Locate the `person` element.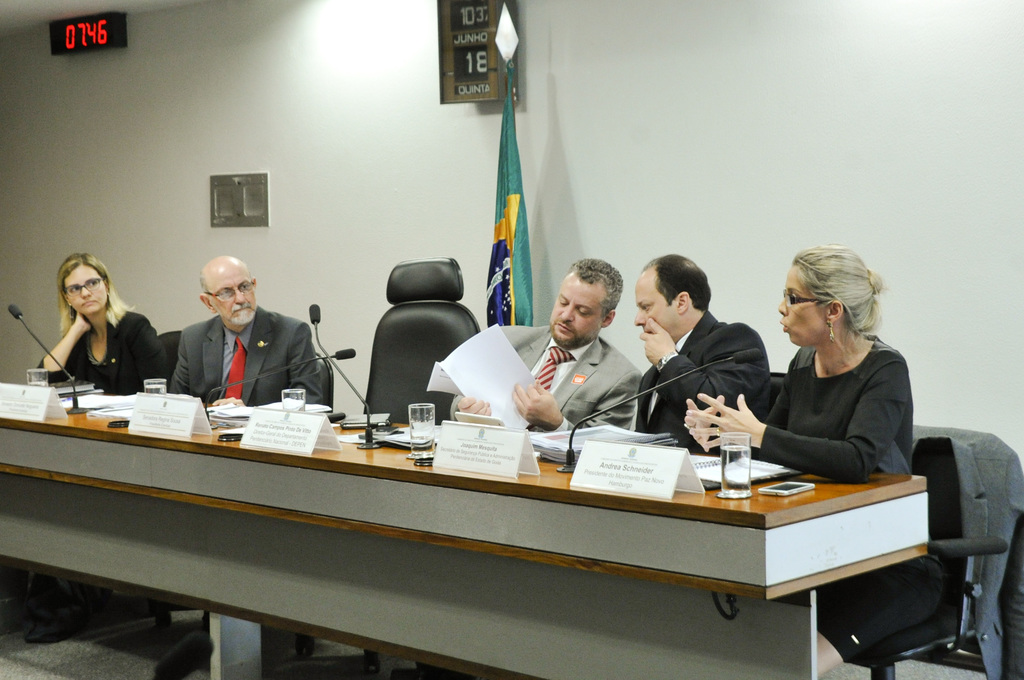
Element bbox: detection(632, 254, 775, 453).
